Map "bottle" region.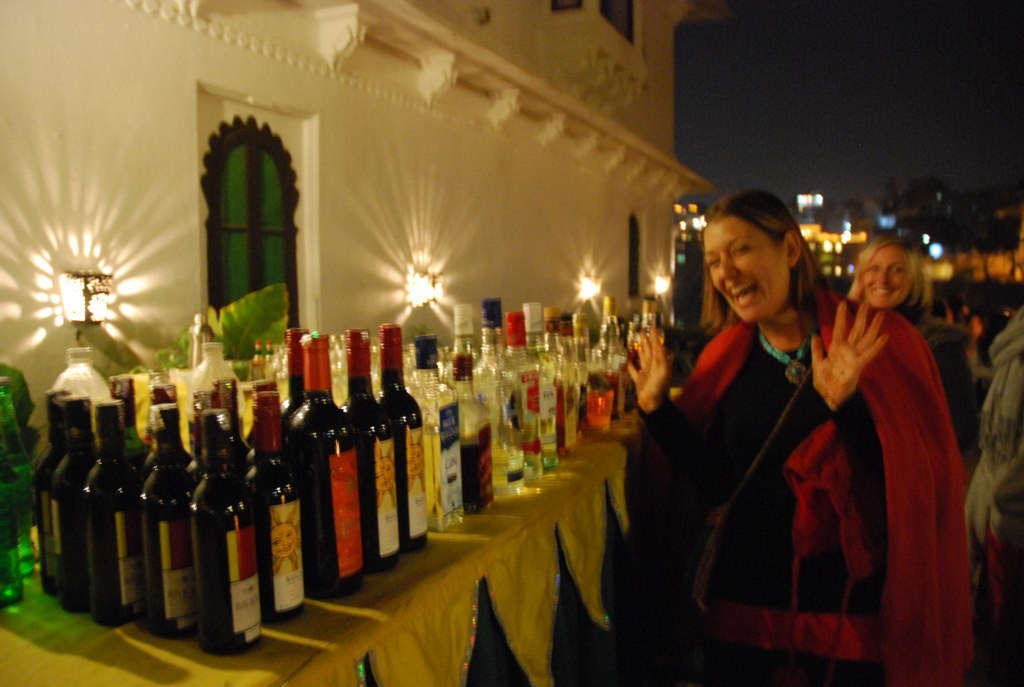
Mapped to (553,314,585,459).
